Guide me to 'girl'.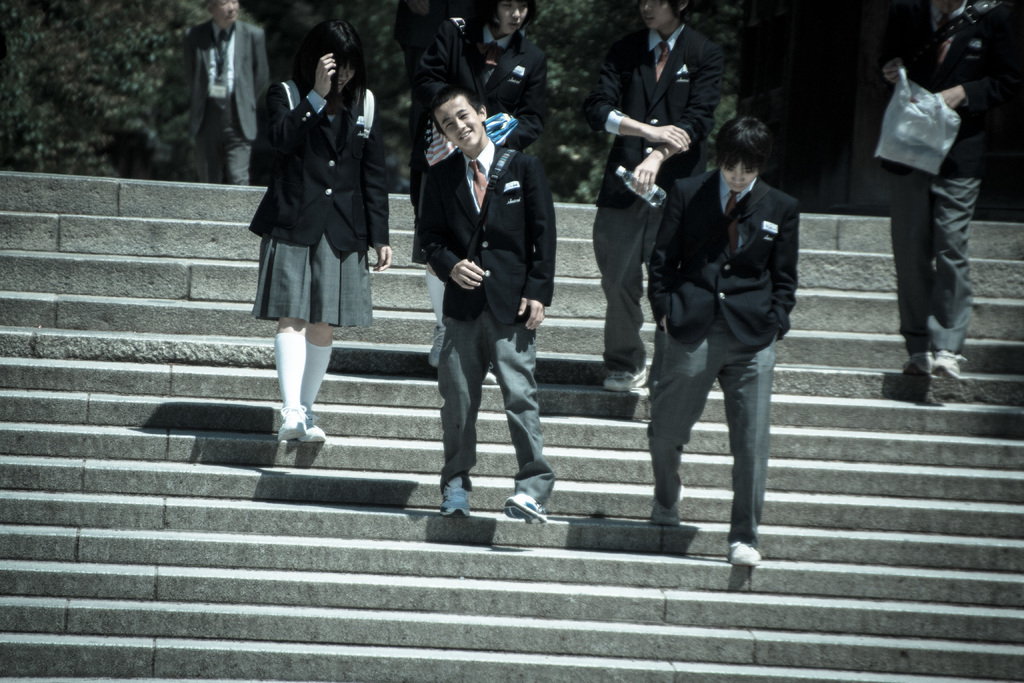
Guidance: (left=248, top=23, right=394, bottom=445).
